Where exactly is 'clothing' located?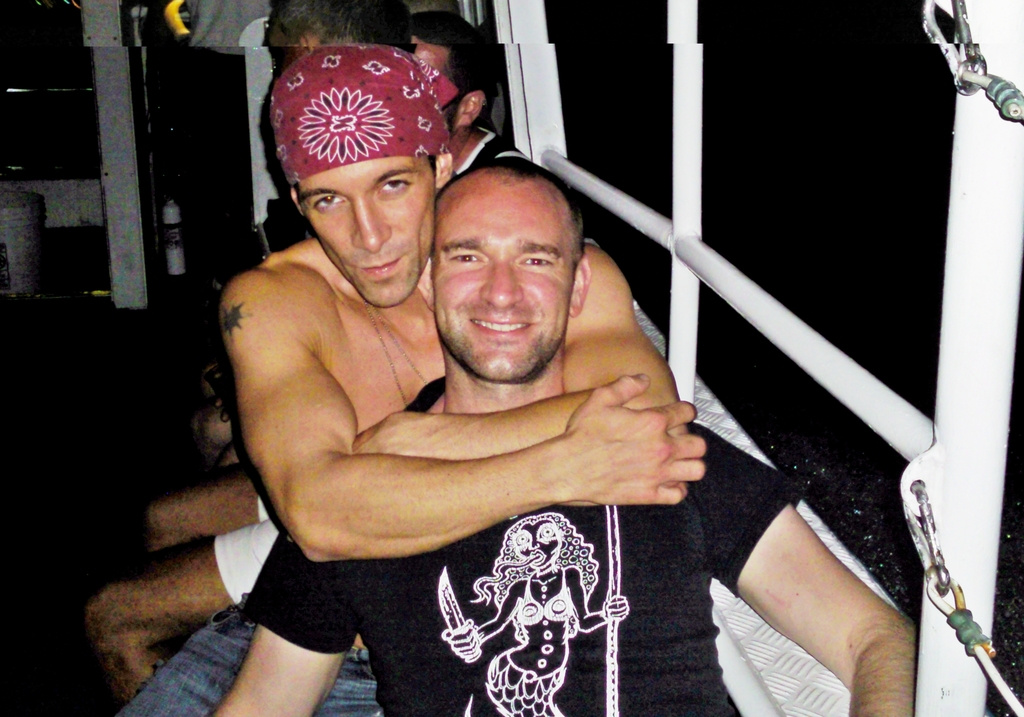
Its bounding box is box(118, 592, 375, 716).
